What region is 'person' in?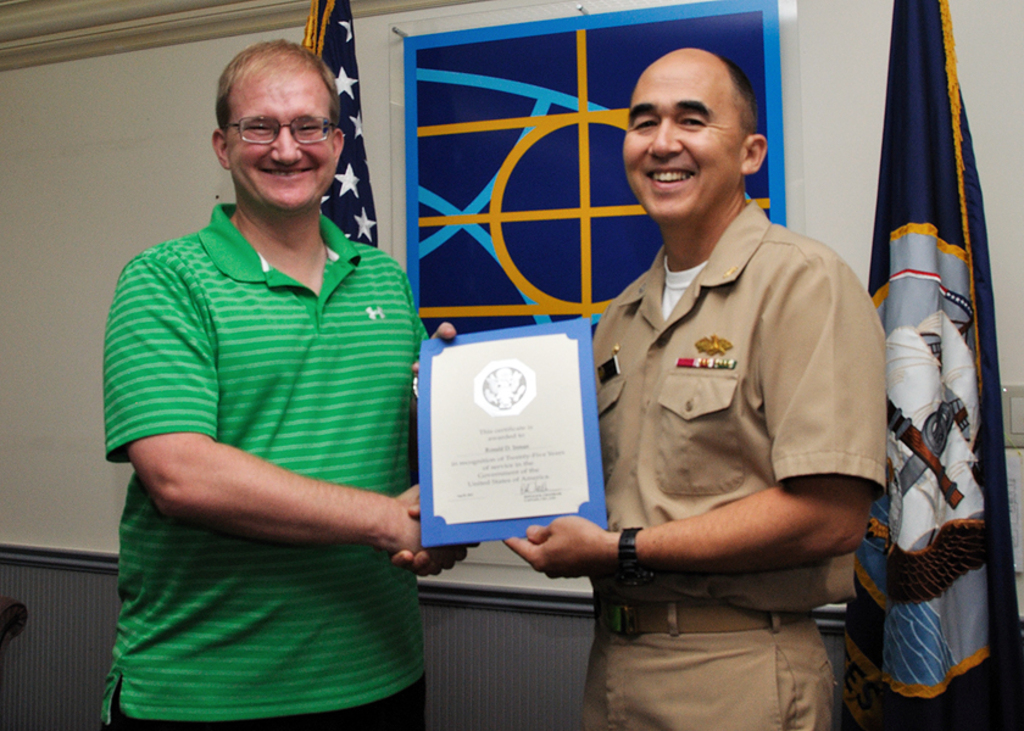
[499, 48, 903, 730].
